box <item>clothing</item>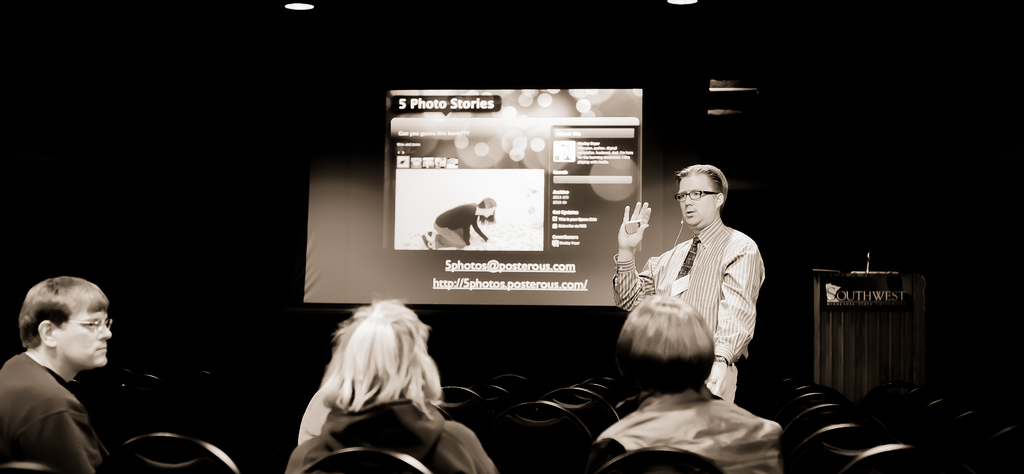
detection(283, 400, 498, 473)
